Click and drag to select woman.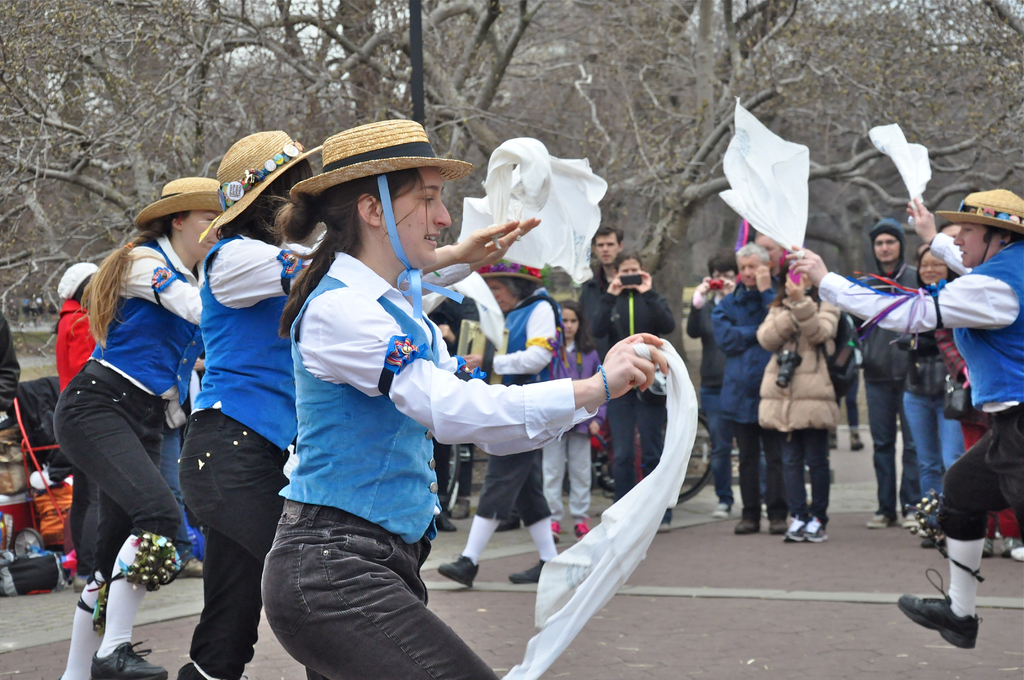
Selection: 164, 125, 534, 679.
